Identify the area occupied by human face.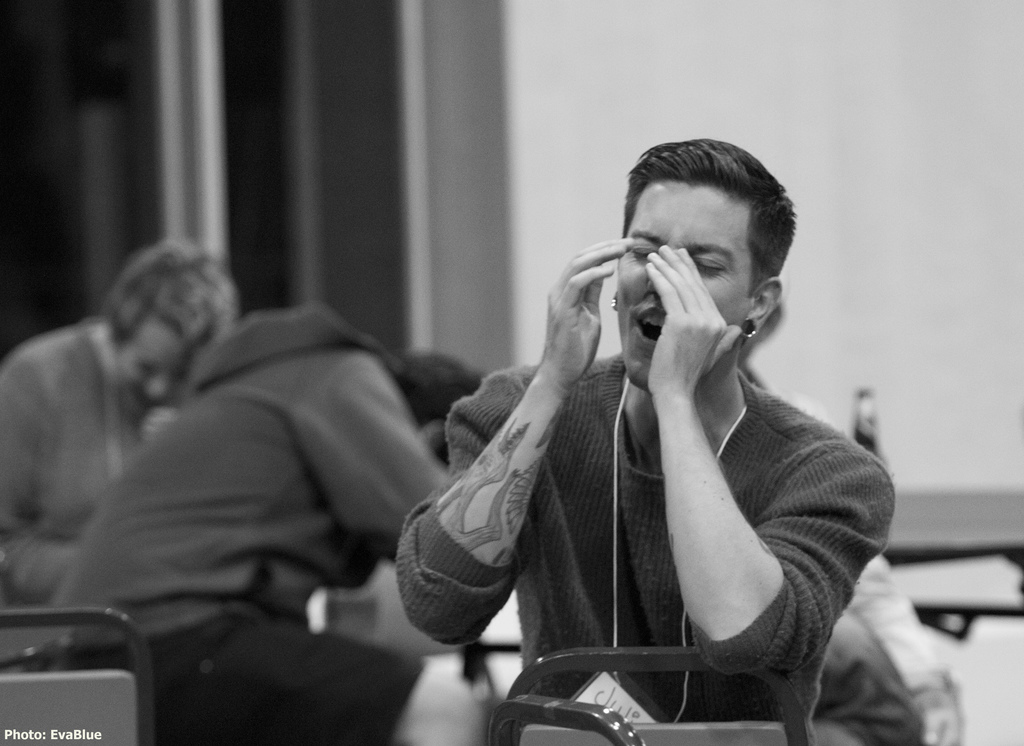
Area: [left=116, top=314, right=186, bottom=411].
